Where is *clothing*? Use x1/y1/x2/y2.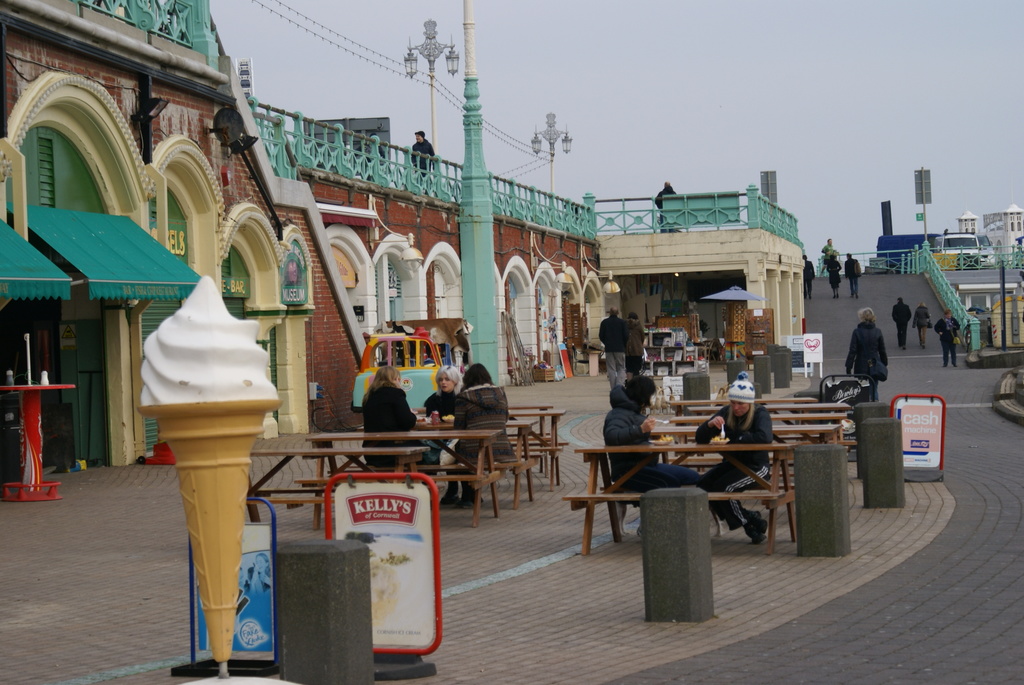
849/320/892/390.
